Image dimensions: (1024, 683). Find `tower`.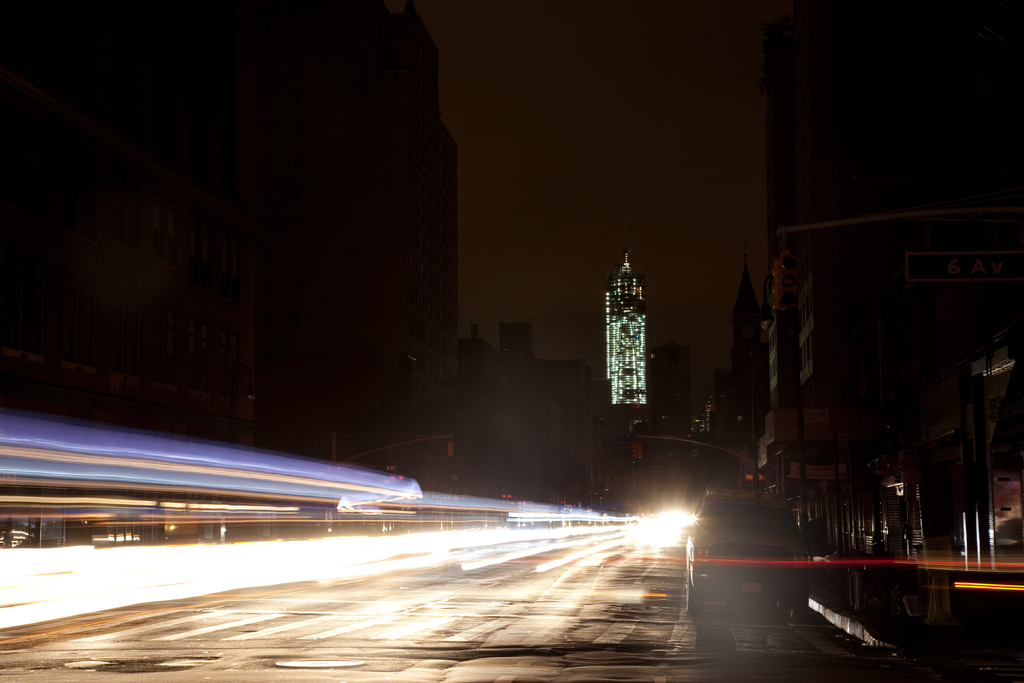
bbox=(734, 259, 765, 406).
